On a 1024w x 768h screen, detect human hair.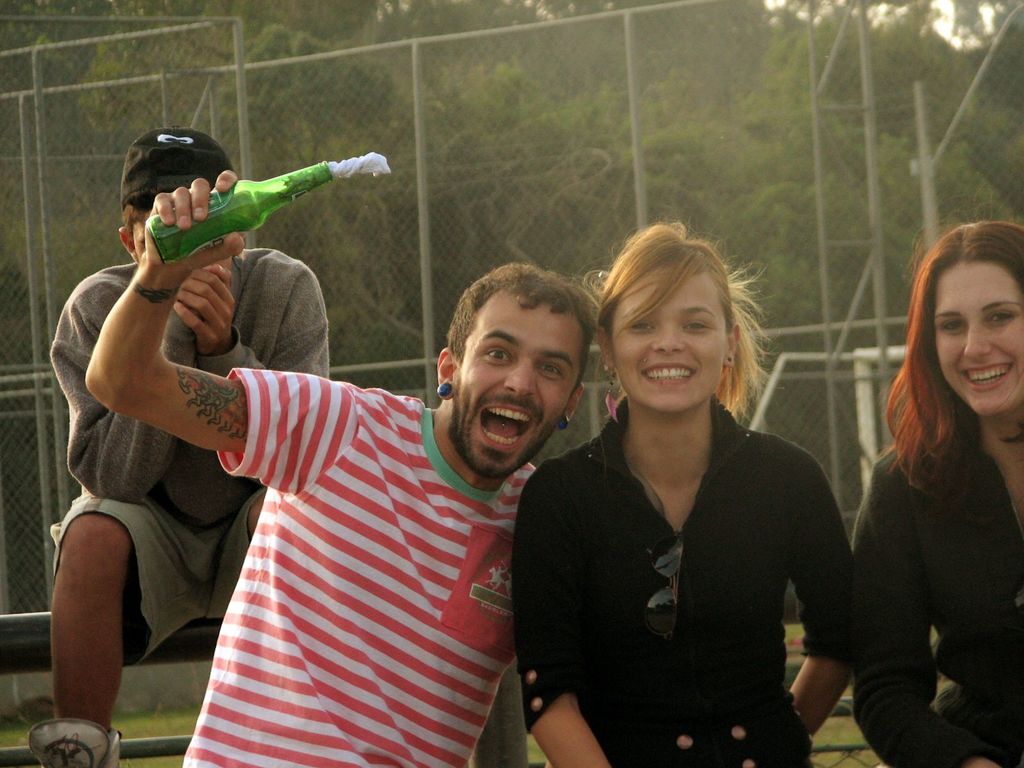
x1=123 y1=193 x2=149 y2=226.
